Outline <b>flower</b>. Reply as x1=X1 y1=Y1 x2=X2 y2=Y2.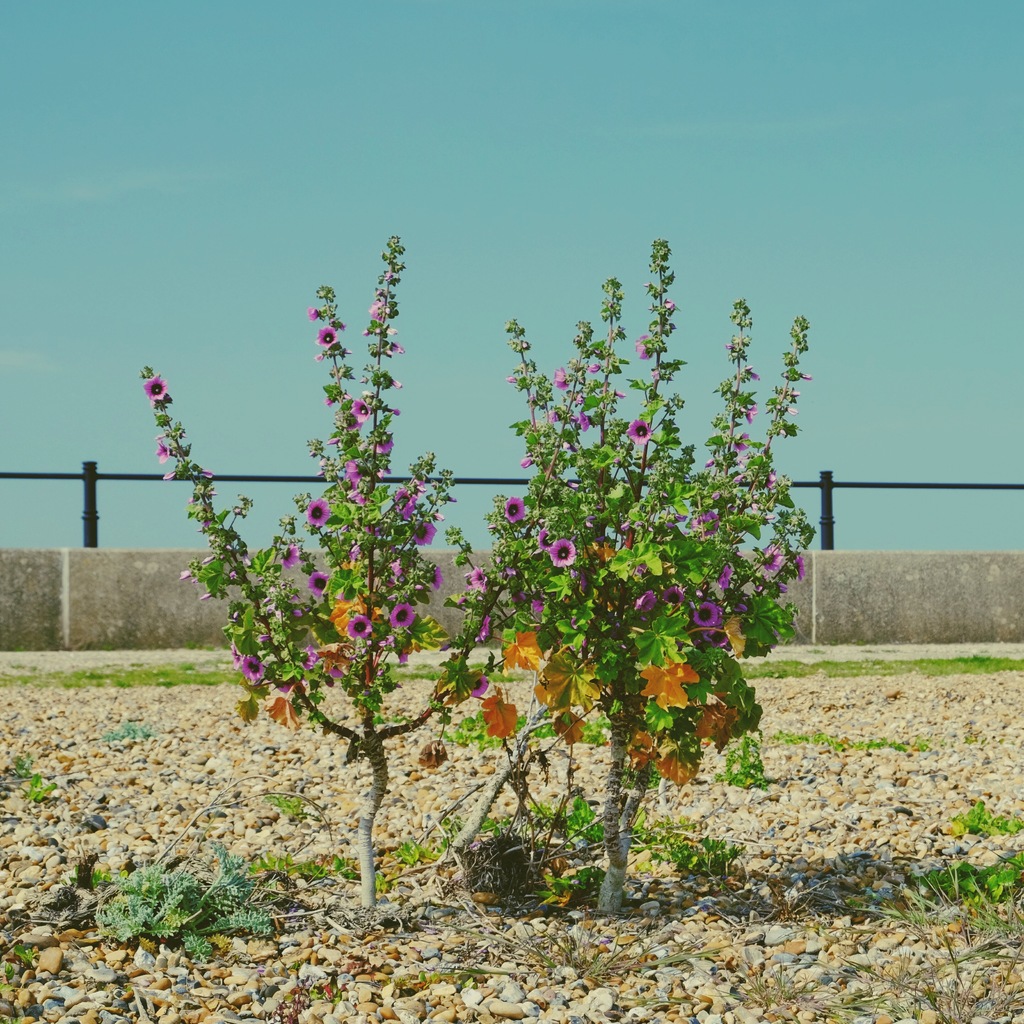
x1=316 y1=655 x2=348 y2=680.
